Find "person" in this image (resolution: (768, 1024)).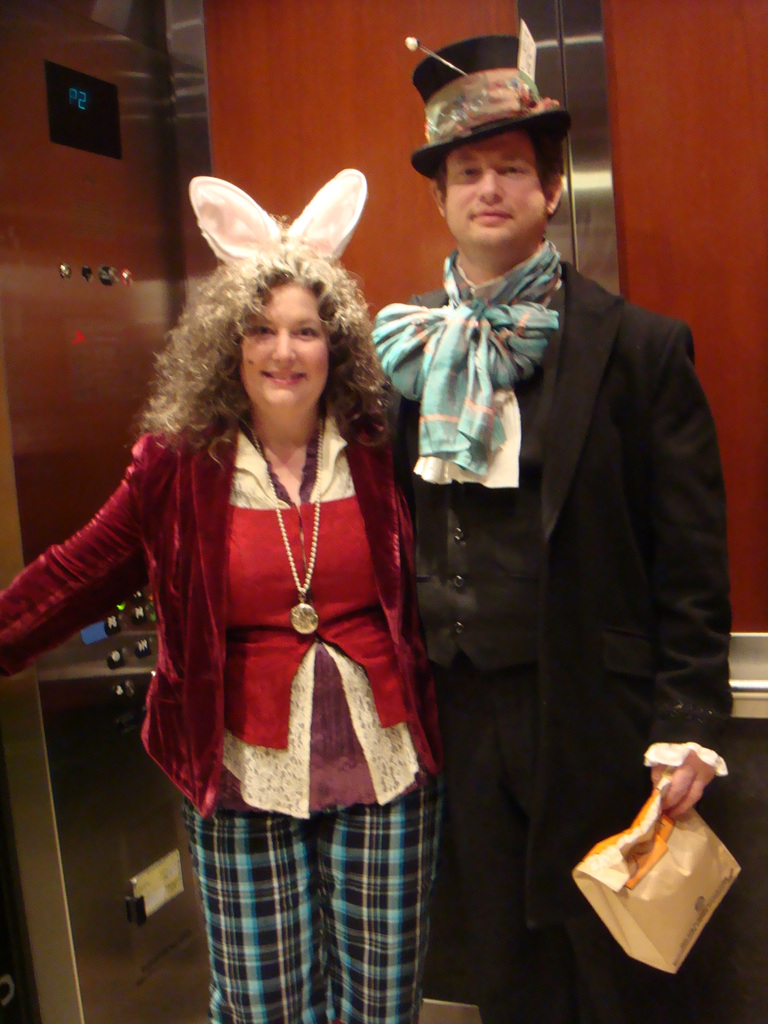
select_region(369, 19, 730, 1023).
